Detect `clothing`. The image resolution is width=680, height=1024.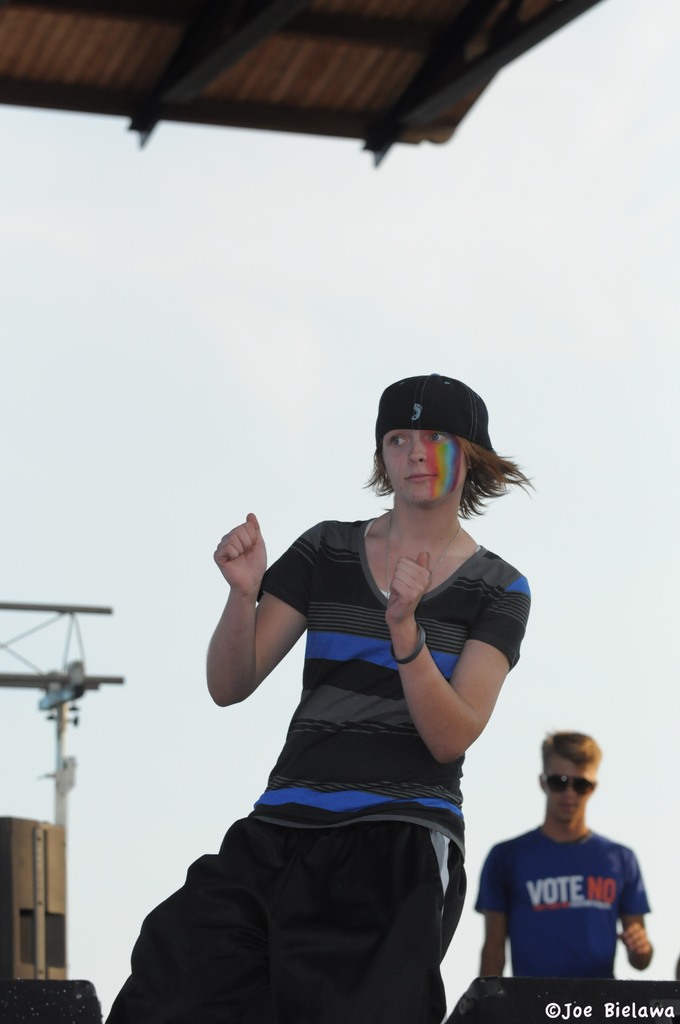
[x1=108, y1=516, x2=530, y2=1023].
